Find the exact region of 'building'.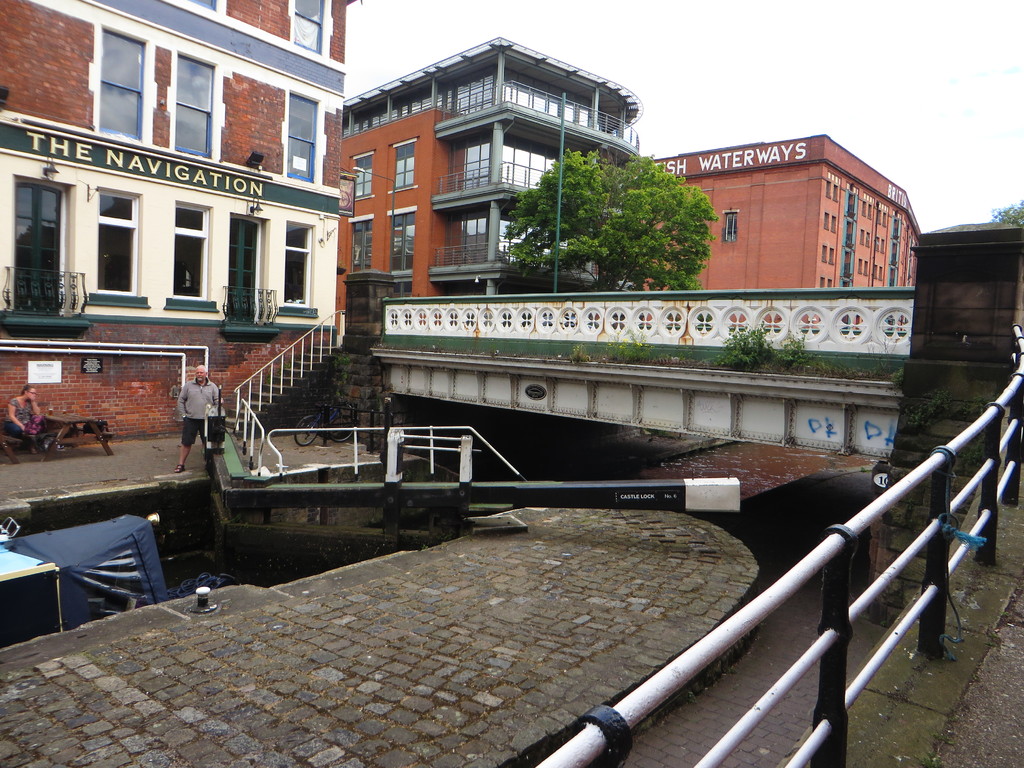
Exact region: pyautogui.locateOnScreen(340, 33, 641, 331).
